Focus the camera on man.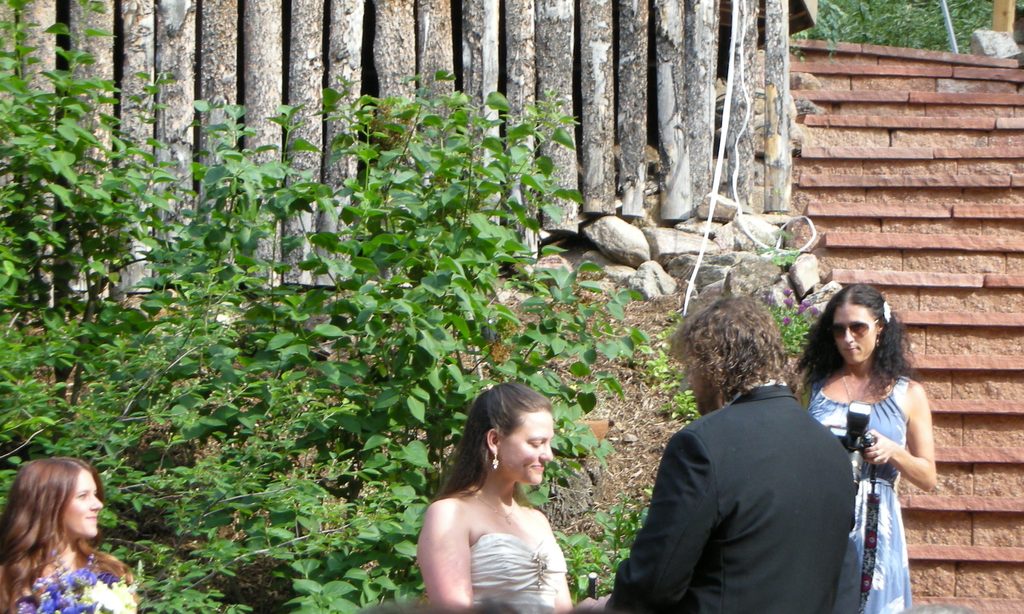
Focus region: bbox=(582, 291, 856, 613).
